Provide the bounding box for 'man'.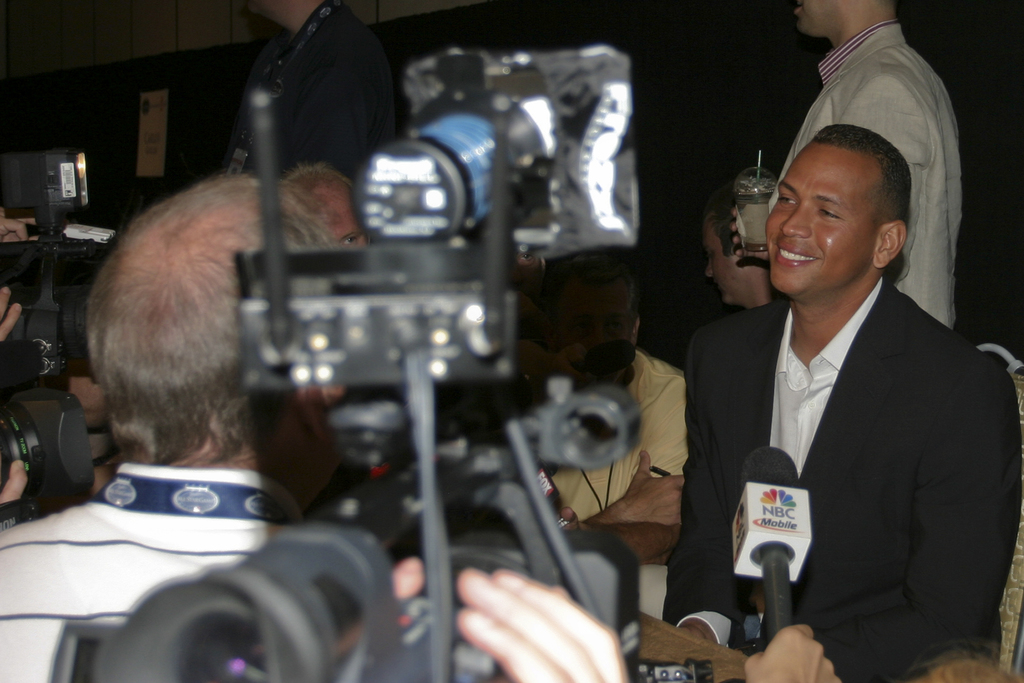
(left=673, top=84, right=1002, bottom=681).
